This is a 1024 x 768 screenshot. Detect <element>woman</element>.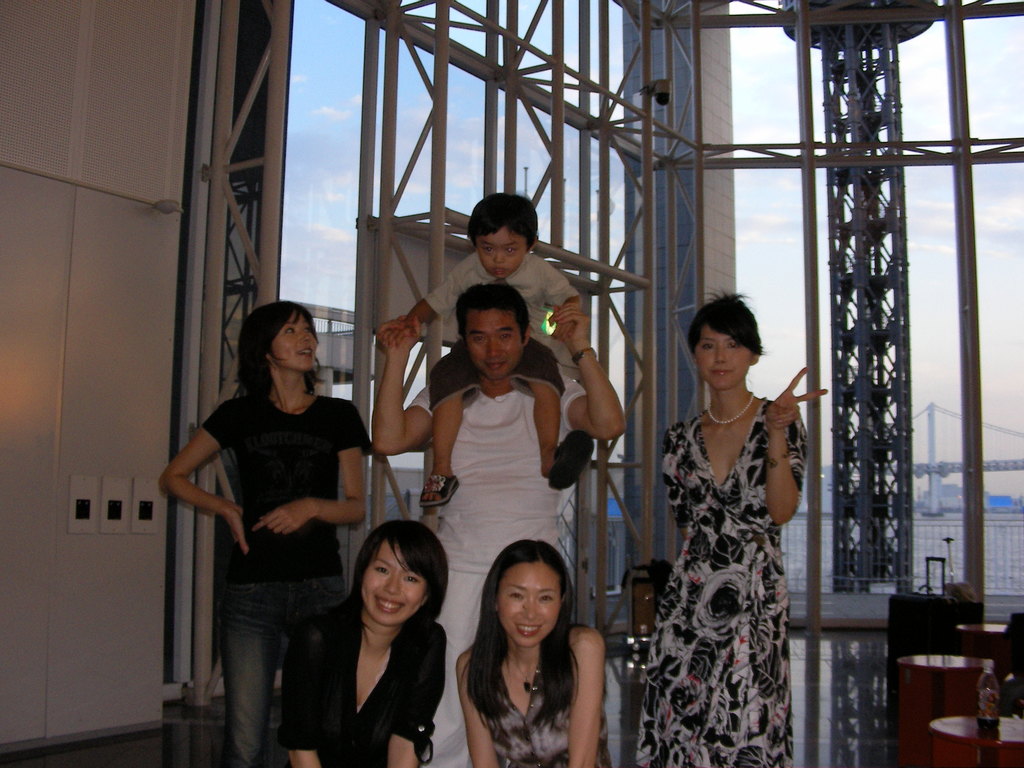
(275, 511, 451, 767).
